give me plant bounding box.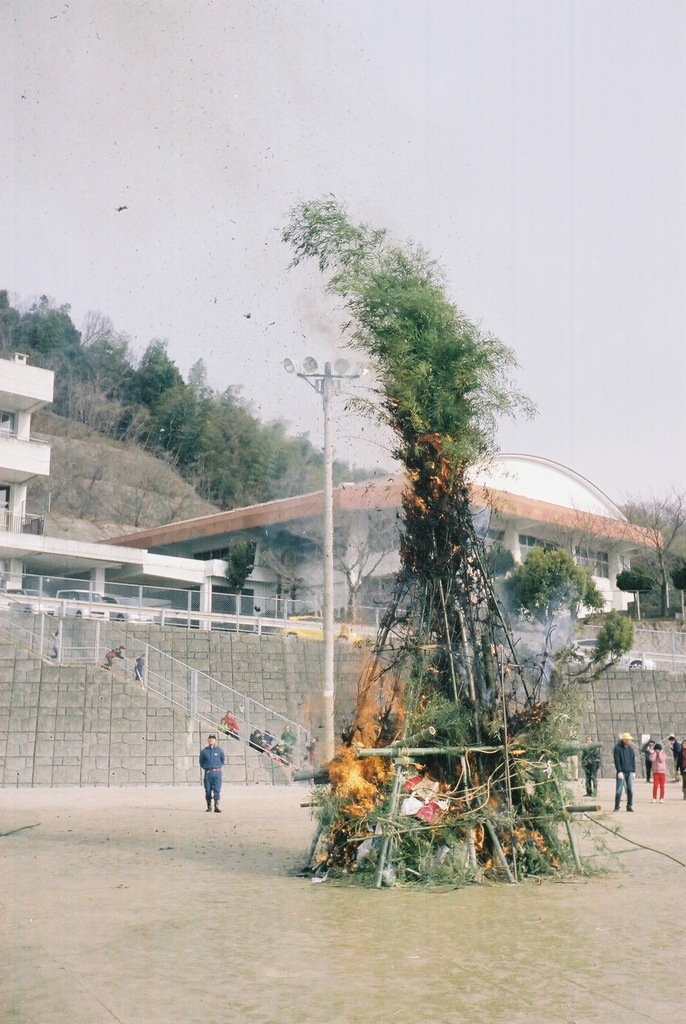
crop(294, 162, 587, 929).
